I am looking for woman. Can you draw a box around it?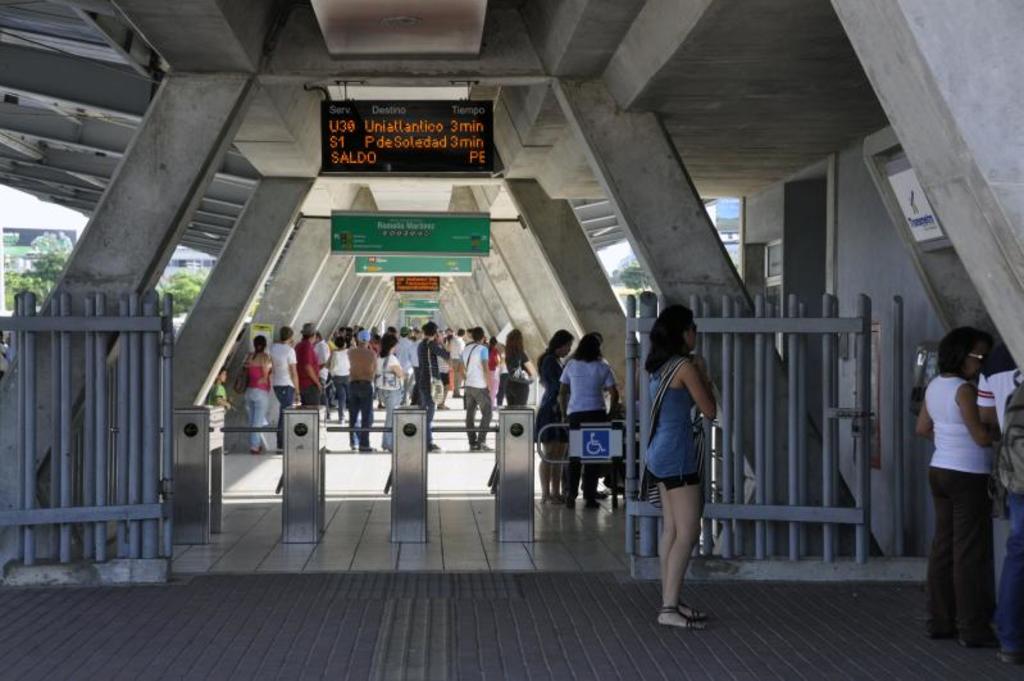
Sure, the bounding box is 486/333/504/386.
